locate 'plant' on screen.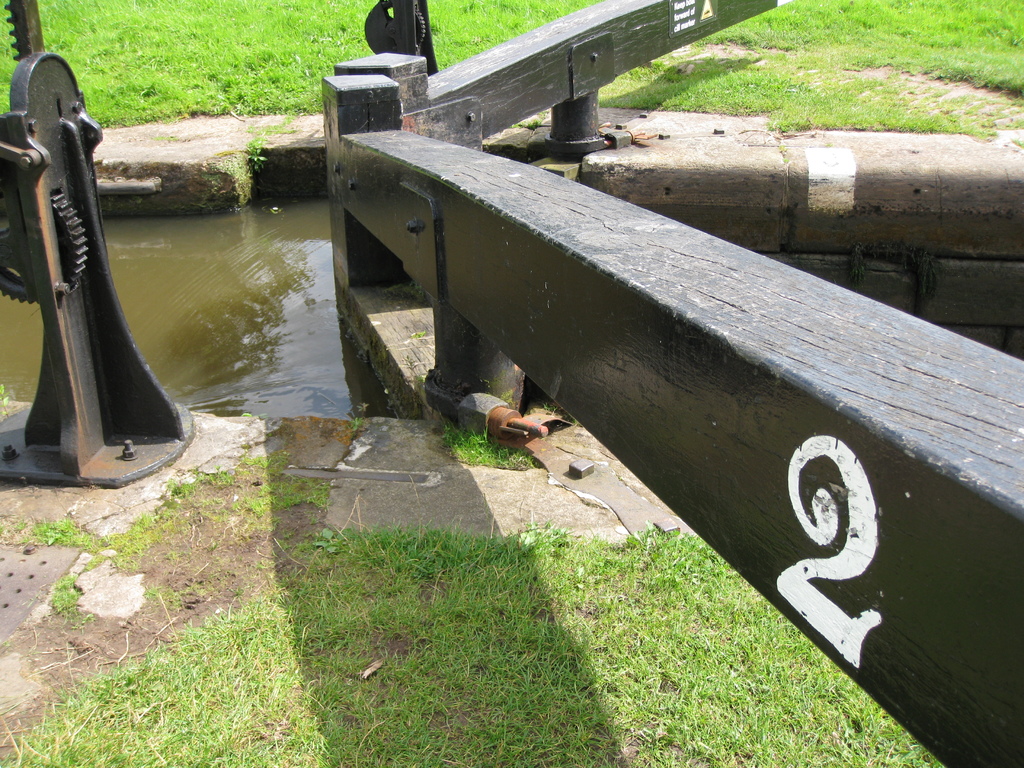
On screen at locate(164, 476, 197, 495).
